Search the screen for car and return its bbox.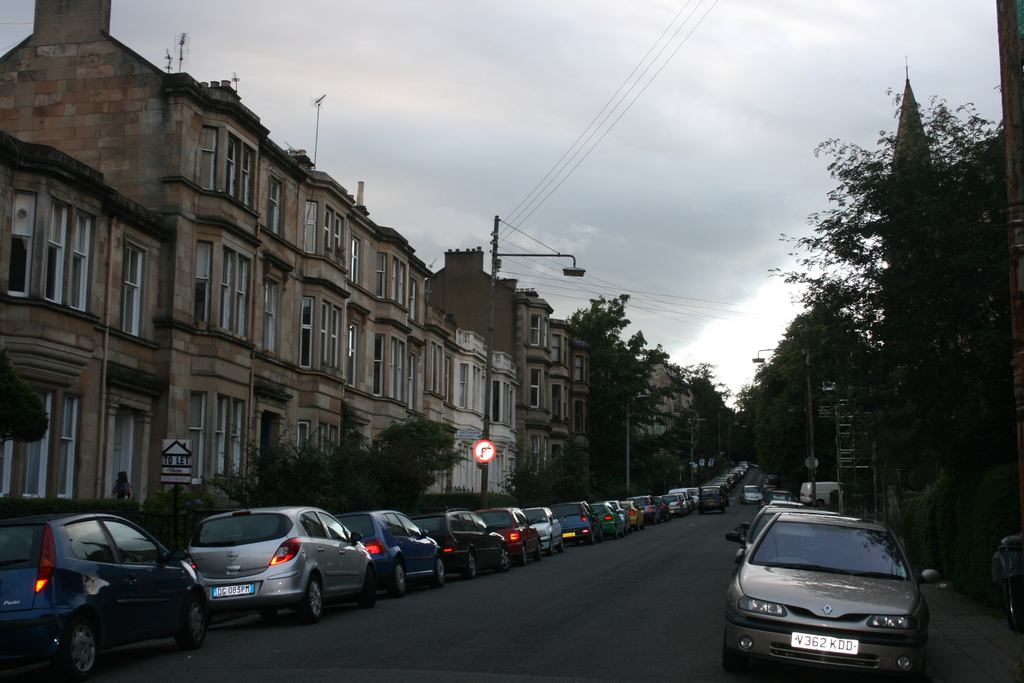
Found: (x1=612, y1=497, x2=639, y2=543).
